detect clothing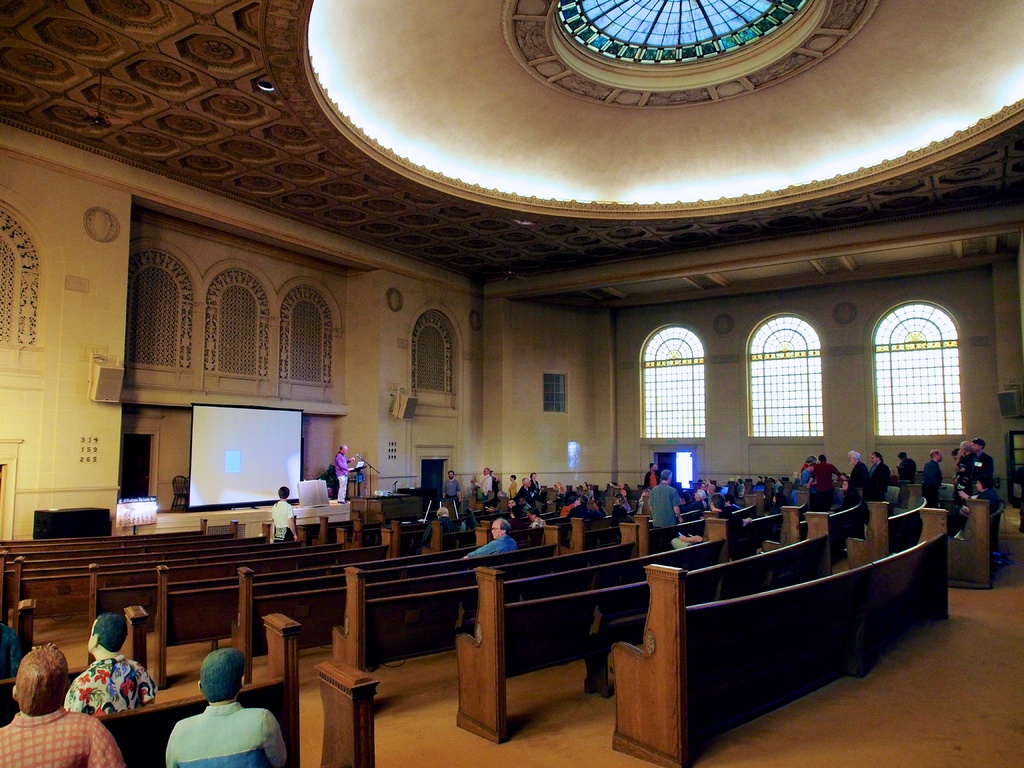
BBox(952, 449, 984, 511)
